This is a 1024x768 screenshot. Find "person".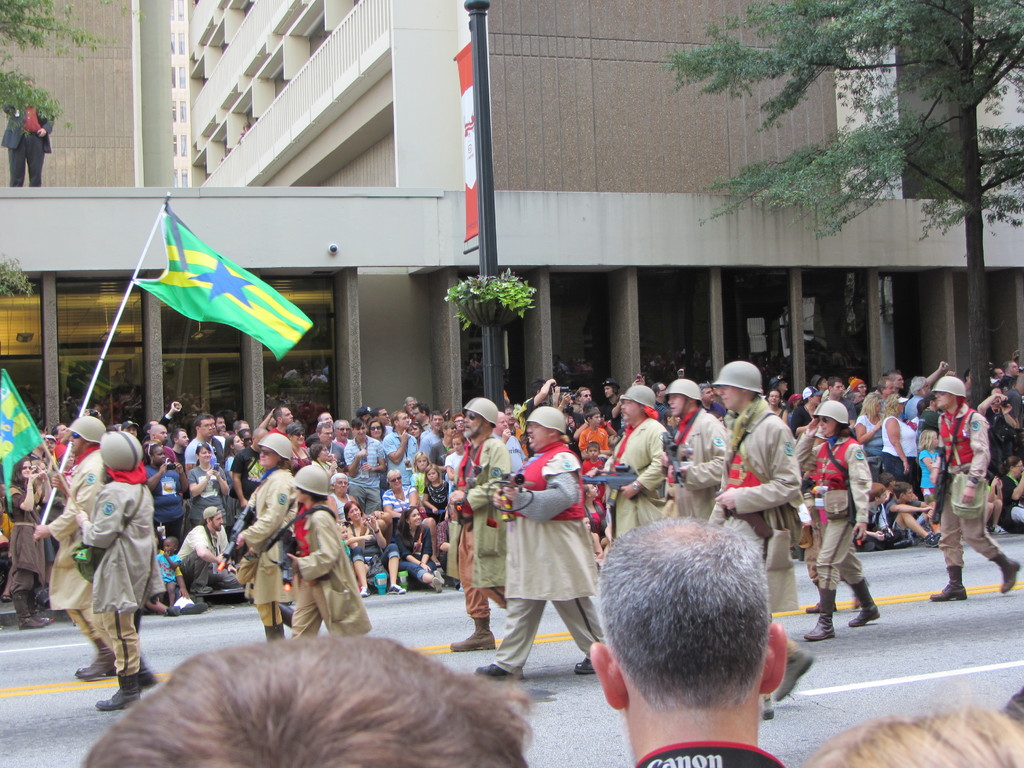
Bounding box: locate(259, 477, 353, 678).
